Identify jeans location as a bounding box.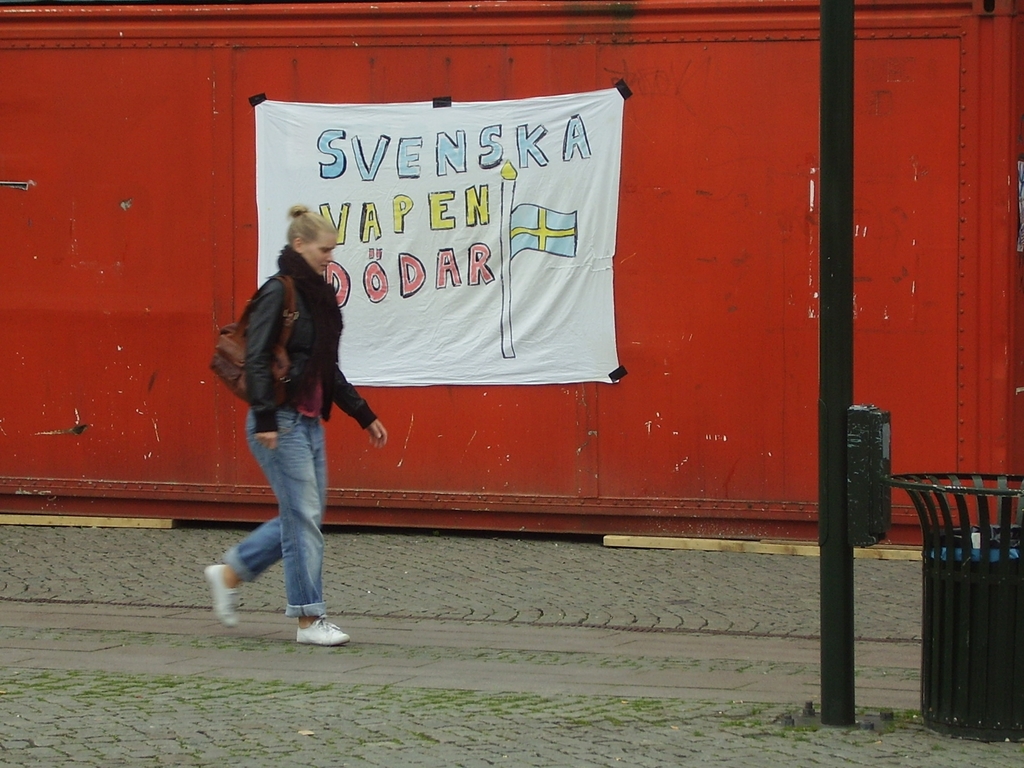
210/406/333/632.
